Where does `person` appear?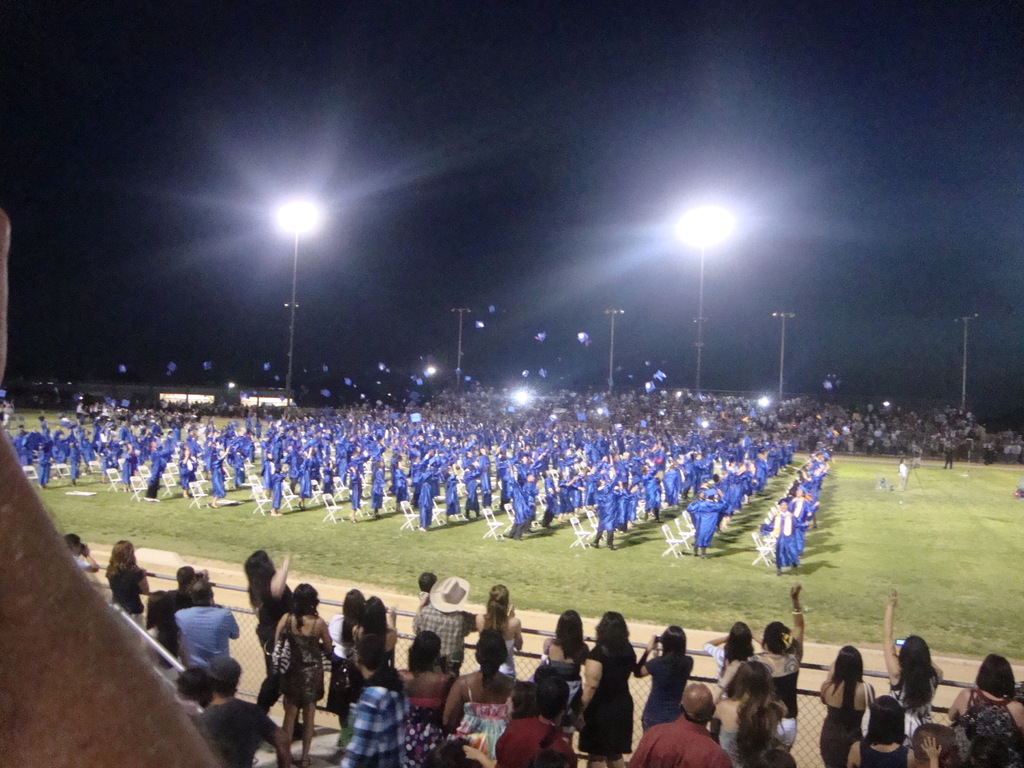
Appears at [472,581,527,676].
